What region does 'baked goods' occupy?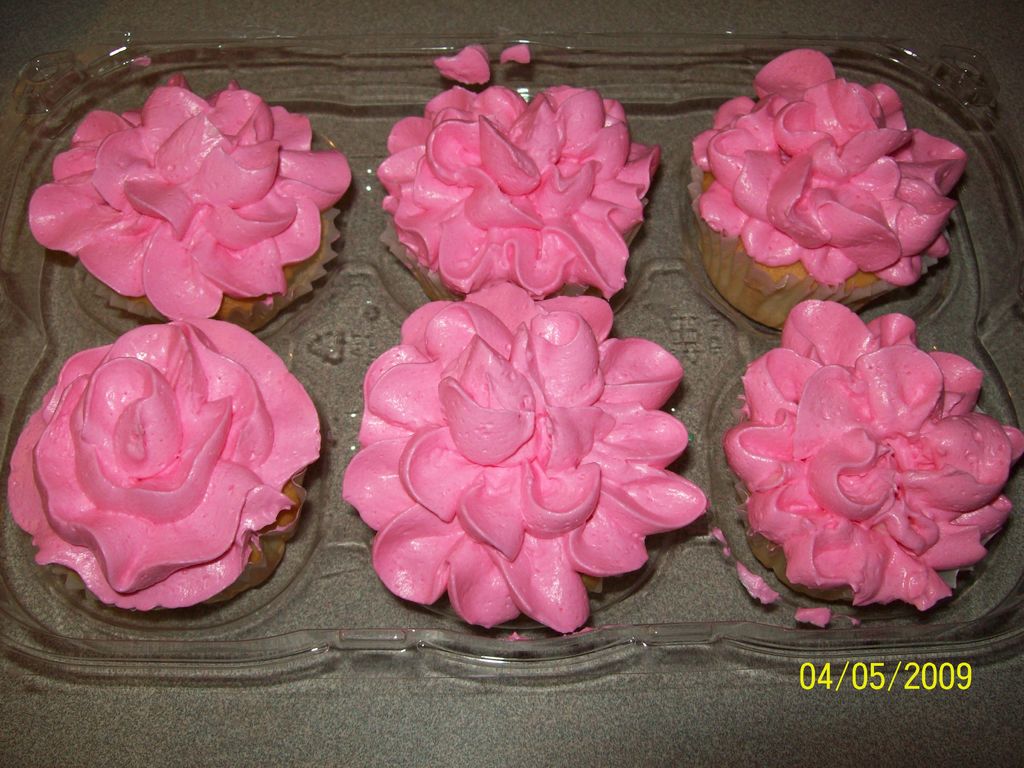
(left=335, top=282, right=708, bottom=630).
